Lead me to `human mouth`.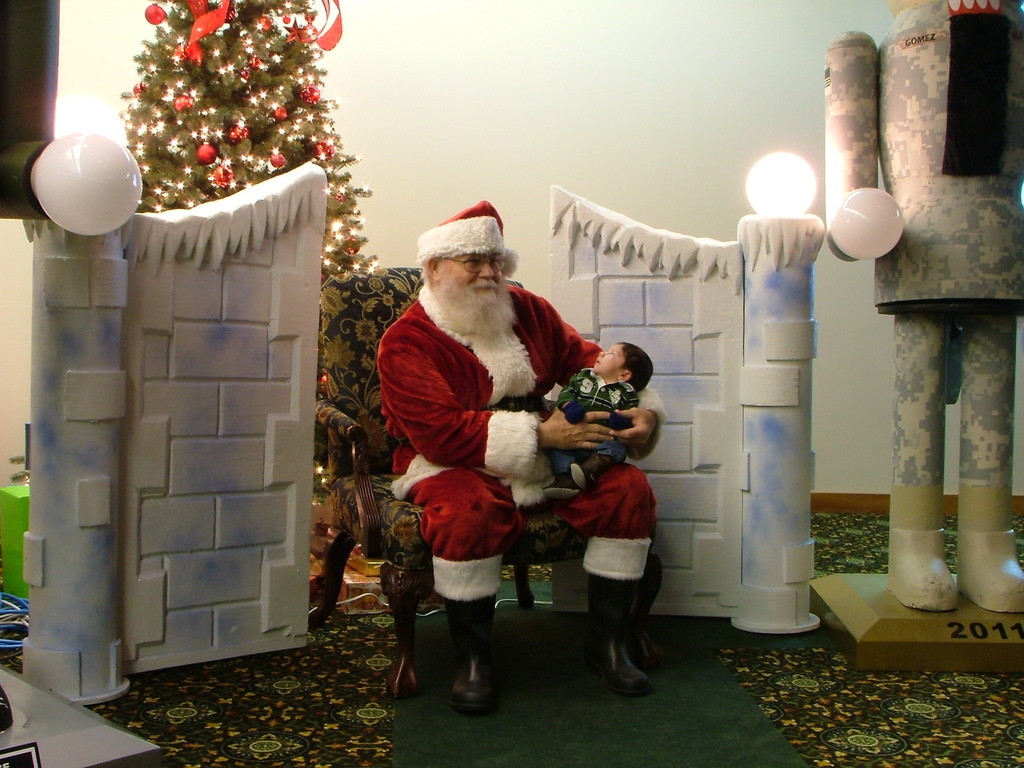
Lead to [593, 357, 599, 364].
